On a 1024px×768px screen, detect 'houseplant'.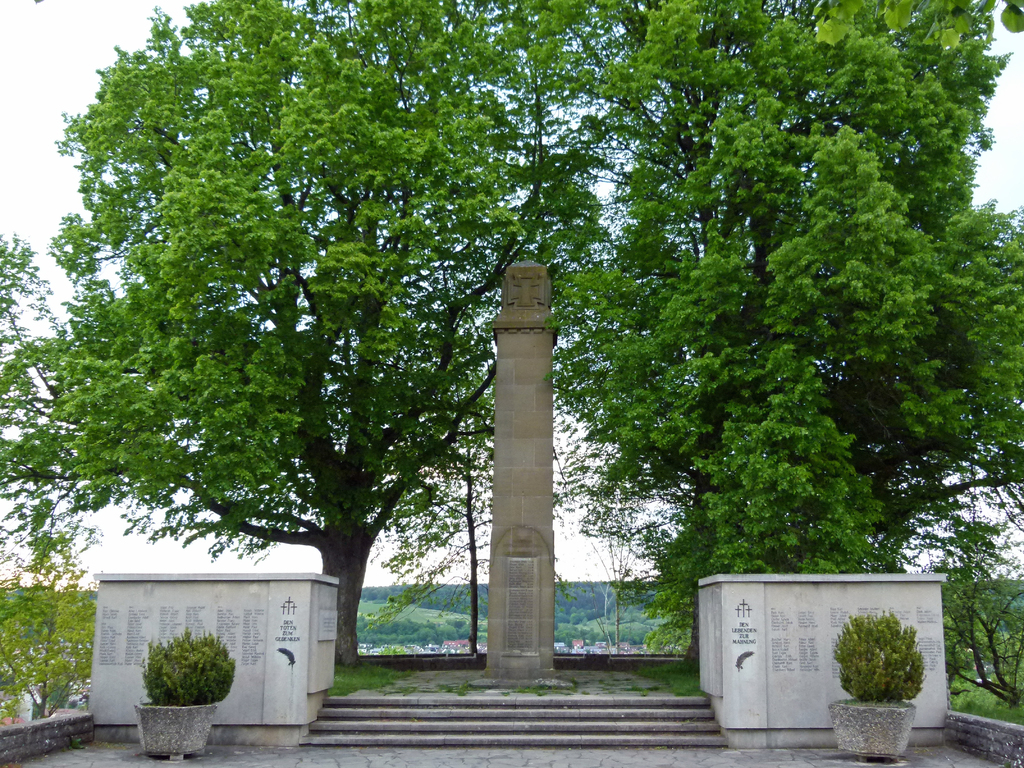
(left=134, top=632, right=240, bottom=749).
